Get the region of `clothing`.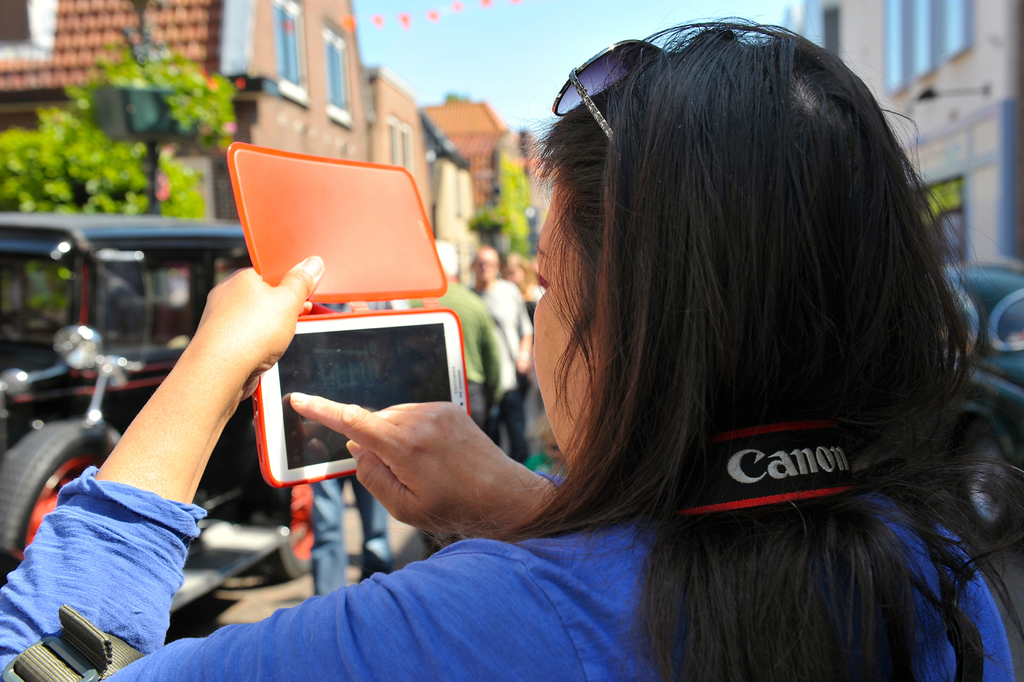
[x1=522, y1=449, x2=572, y2=479].
